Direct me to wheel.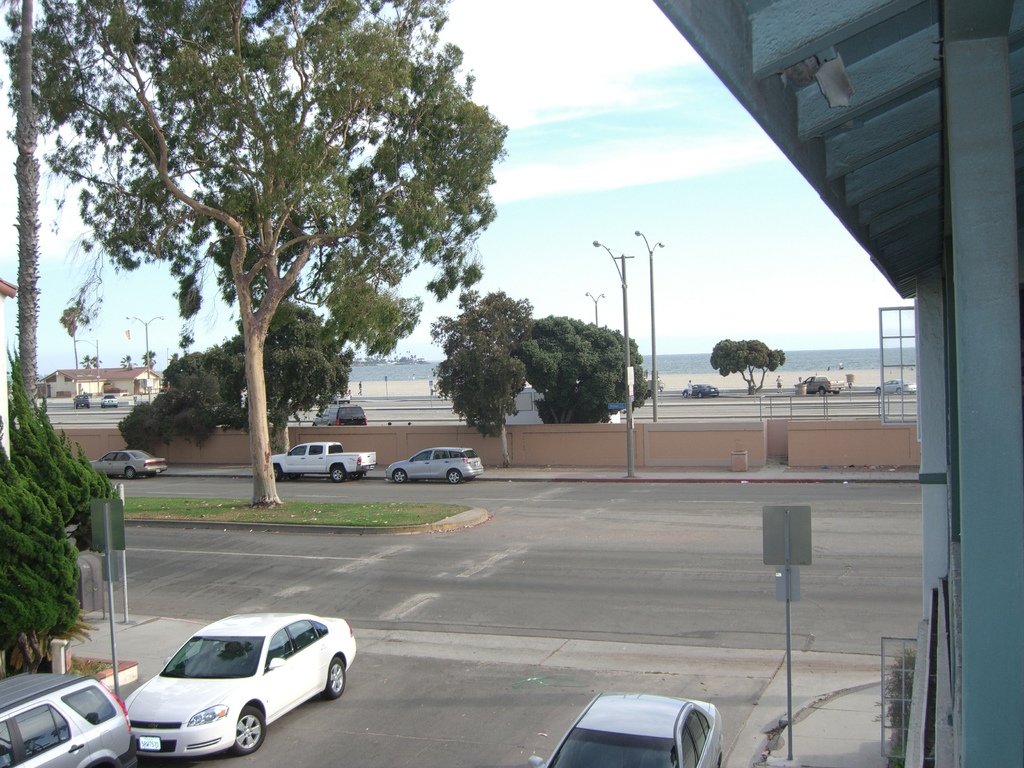
Direction: rect(394, 468, 407, 483).
